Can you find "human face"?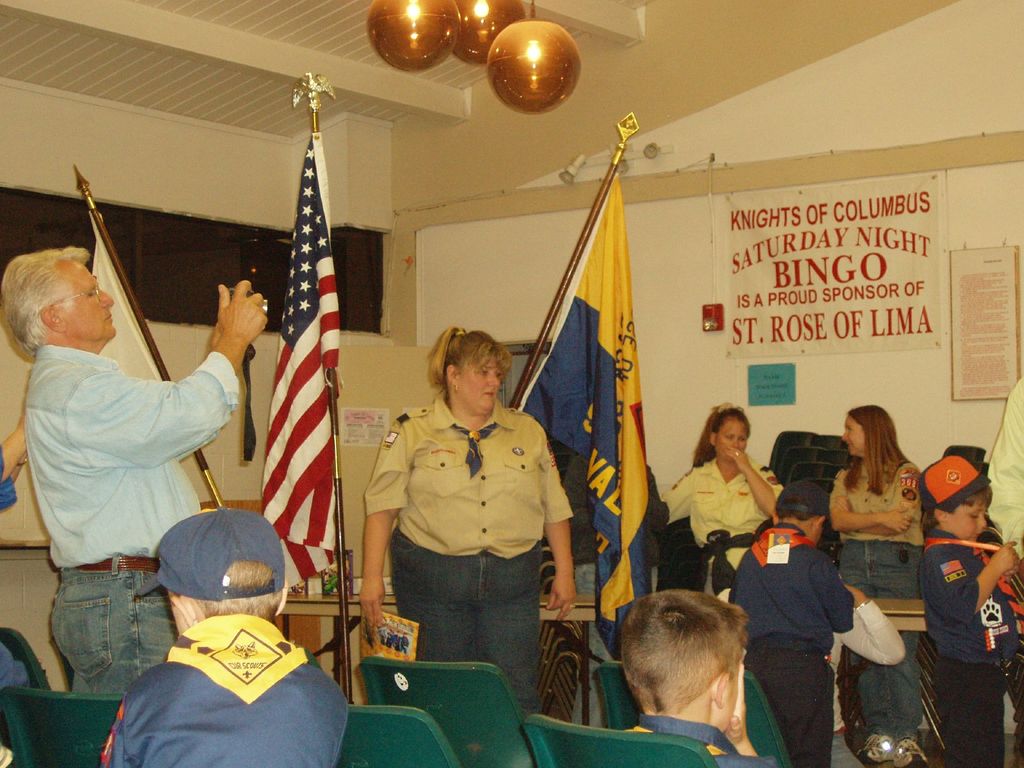
Yes, bounding box: left=456, top=363, right=502, bottom=419.
